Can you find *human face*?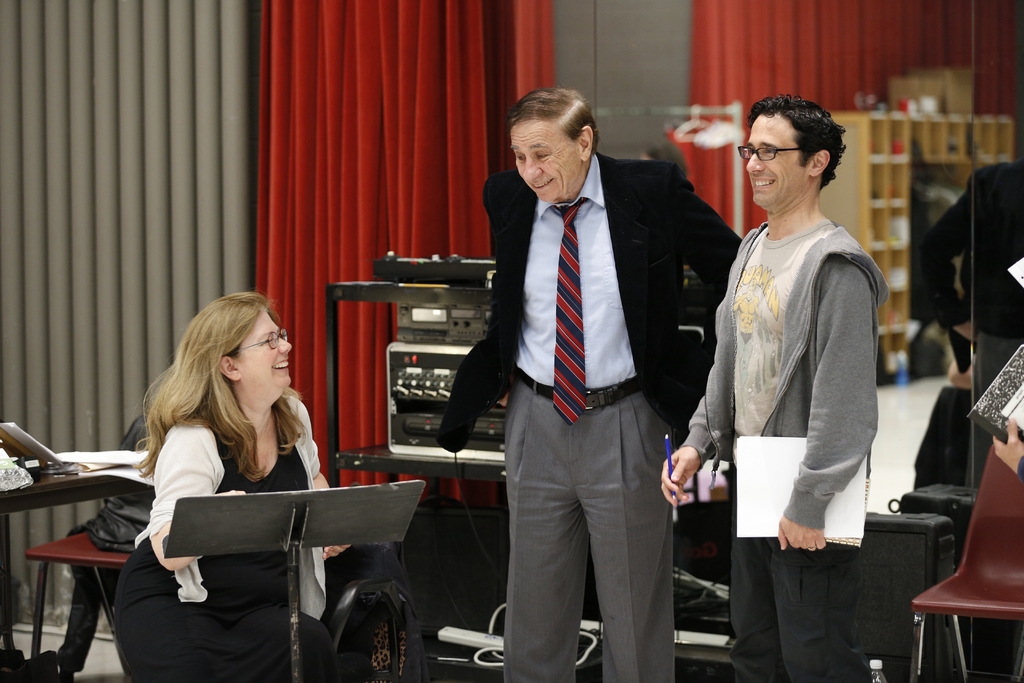
Yes, bounding box: 232 313 291 397.
